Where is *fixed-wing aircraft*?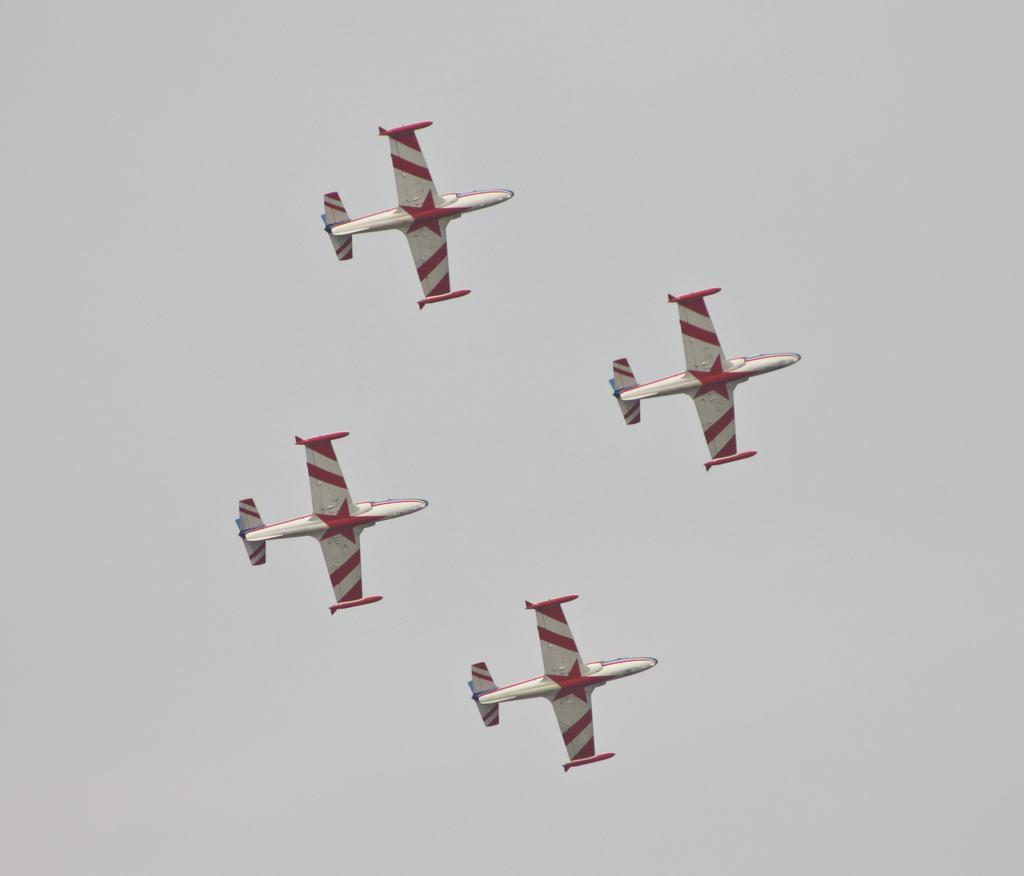
bbox(320, 114, 507, 302).
